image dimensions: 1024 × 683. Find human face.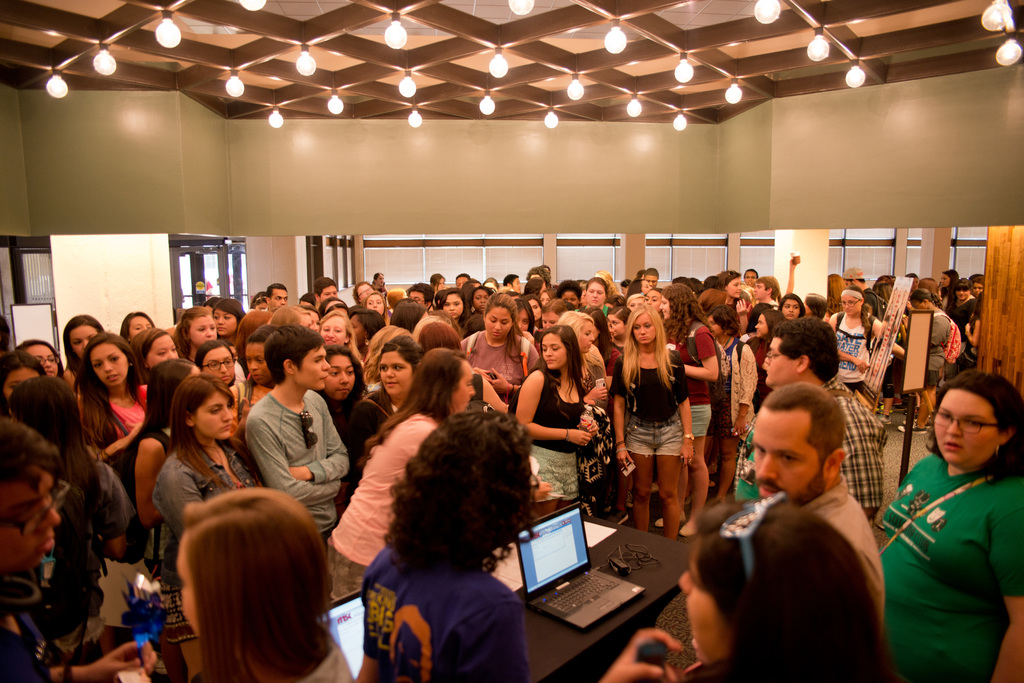
[x1=454, y1=357, x2=469, y2=411].
